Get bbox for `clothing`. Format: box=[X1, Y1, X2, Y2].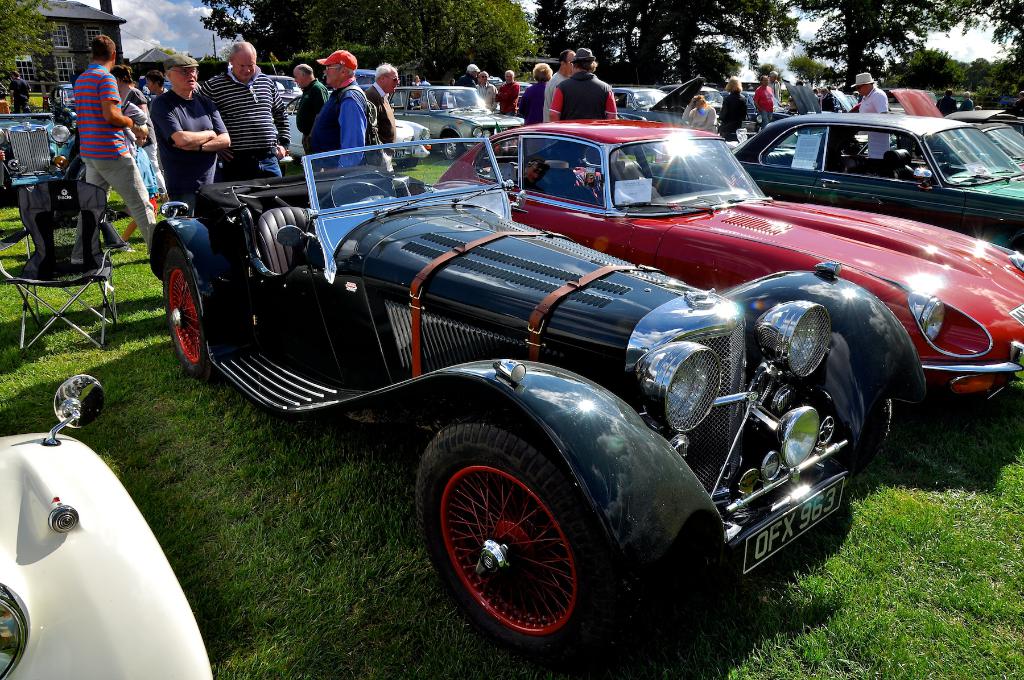
box=[476, 81, 499, 104].
